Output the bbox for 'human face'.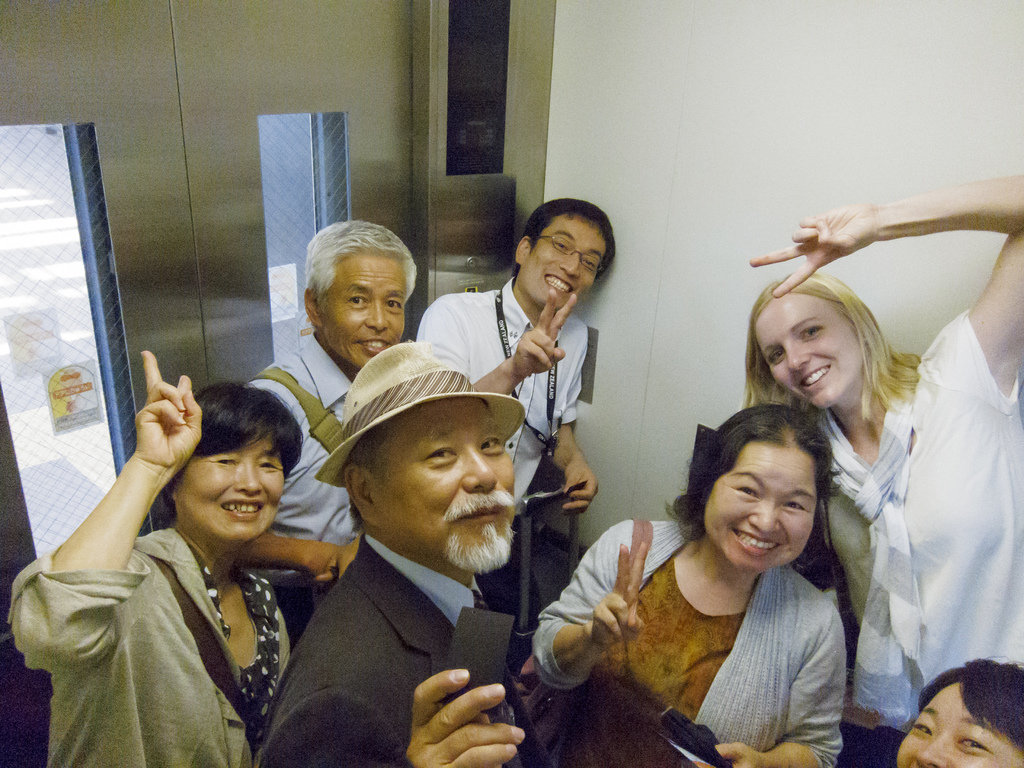
bbox=(322, 251, 404, 367).
